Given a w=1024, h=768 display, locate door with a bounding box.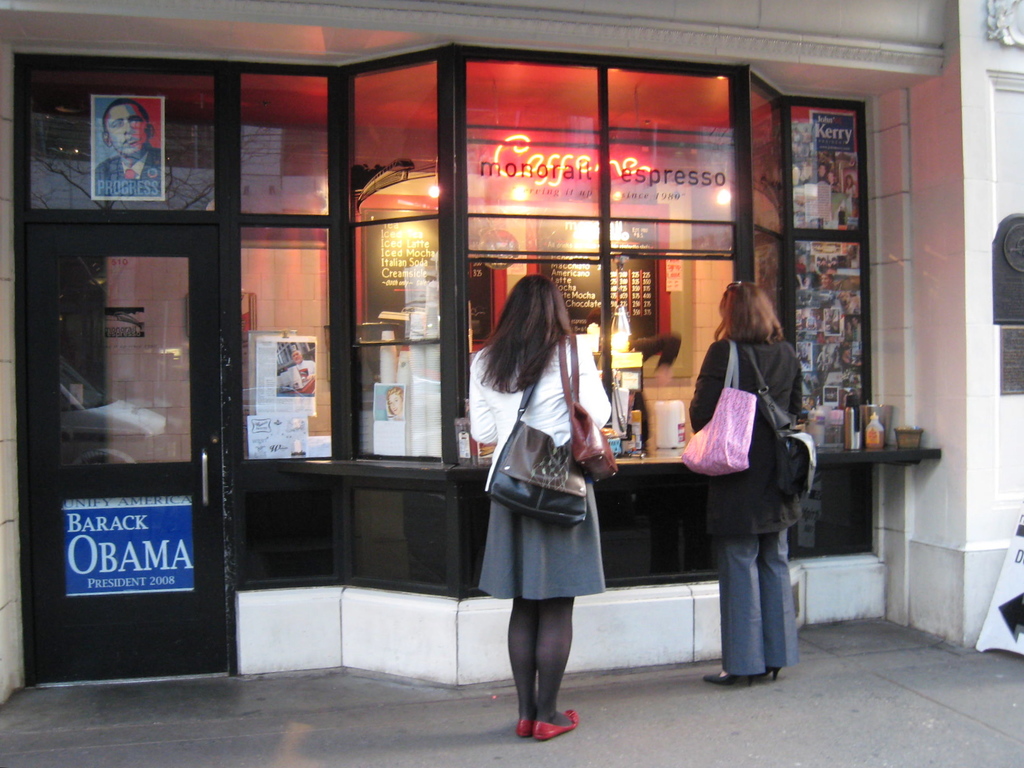
Located: bbox(48, 52, 394, 632).
